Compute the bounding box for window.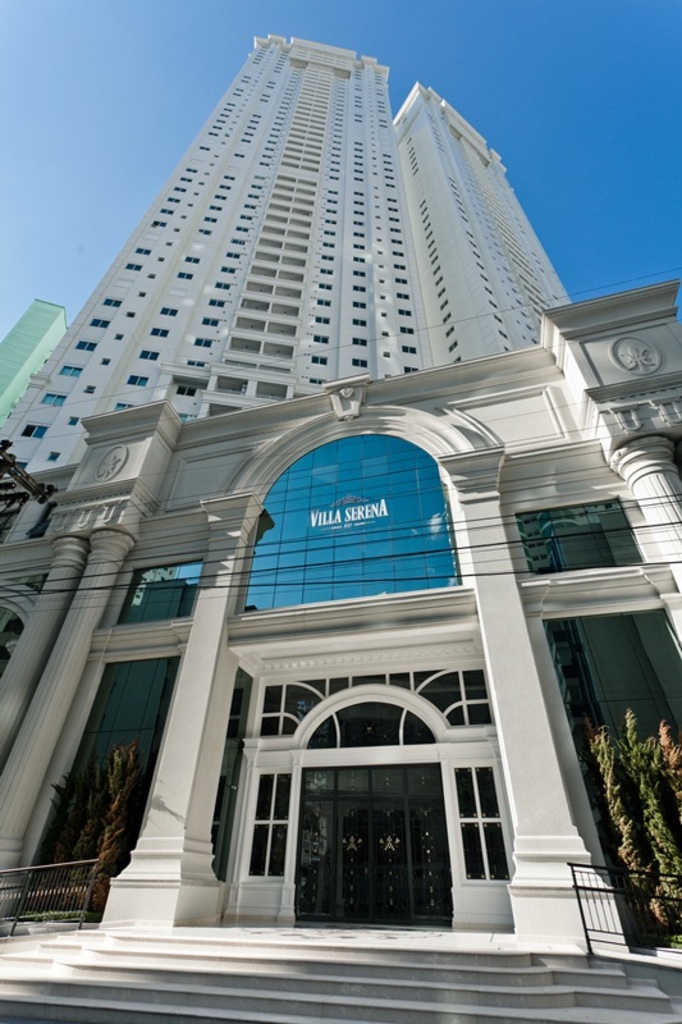
pyautogui.locateOnScreen(202, 319, 219, 330).
